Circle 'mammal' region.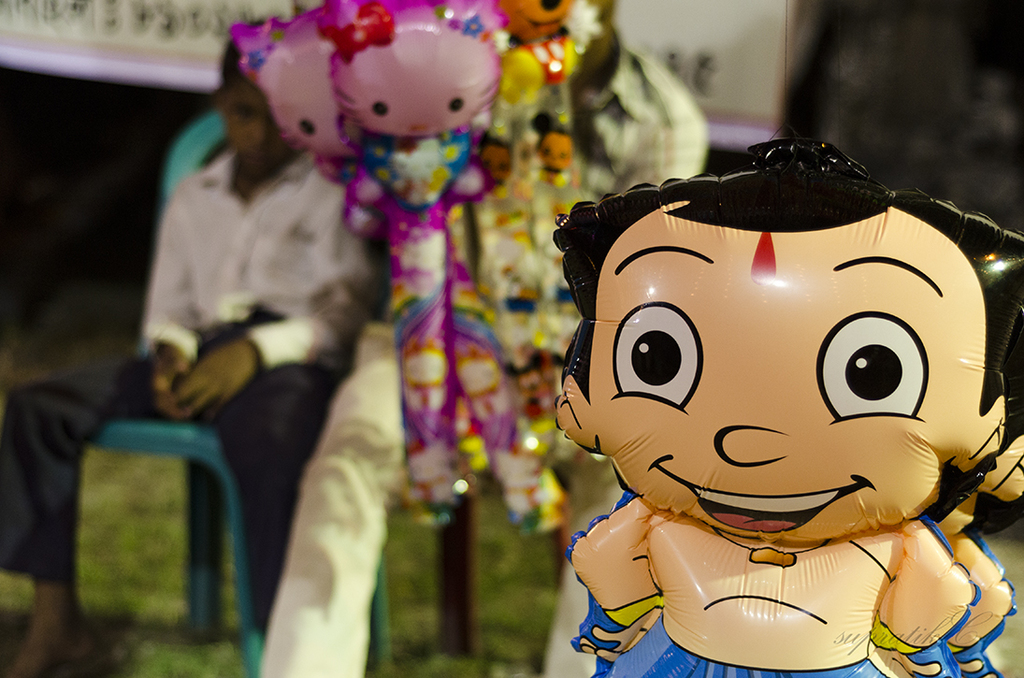
Region: (left=239, top=0, right=360, bottom=157).
